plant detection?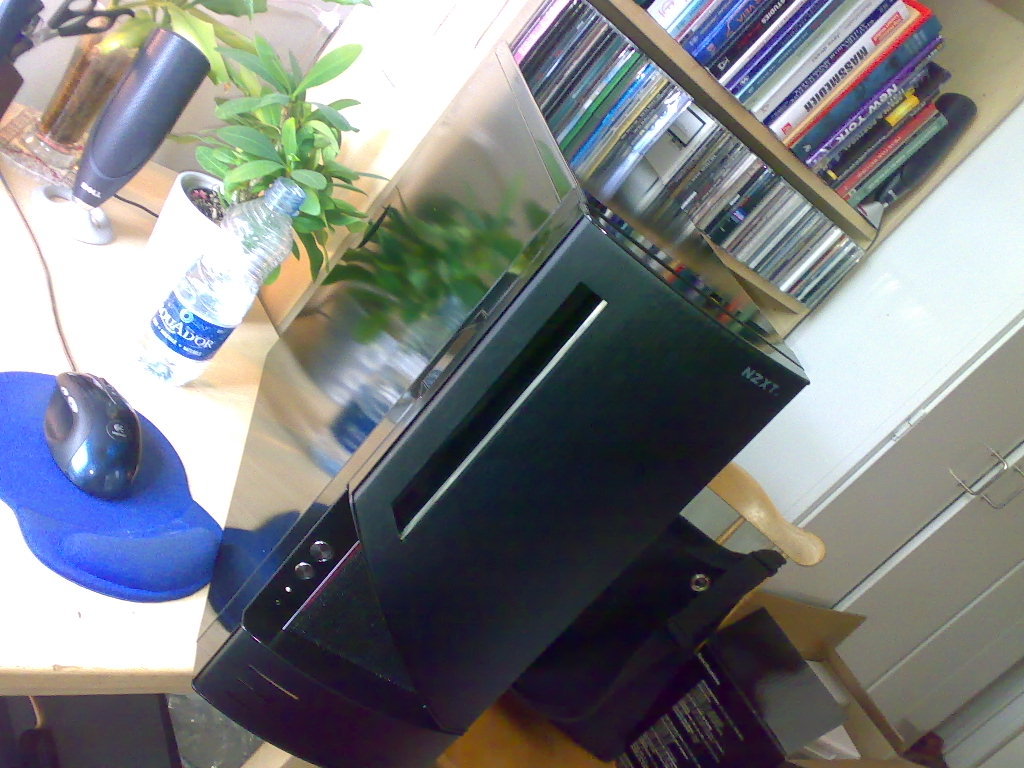
detection(198, 37, 382, 234)
